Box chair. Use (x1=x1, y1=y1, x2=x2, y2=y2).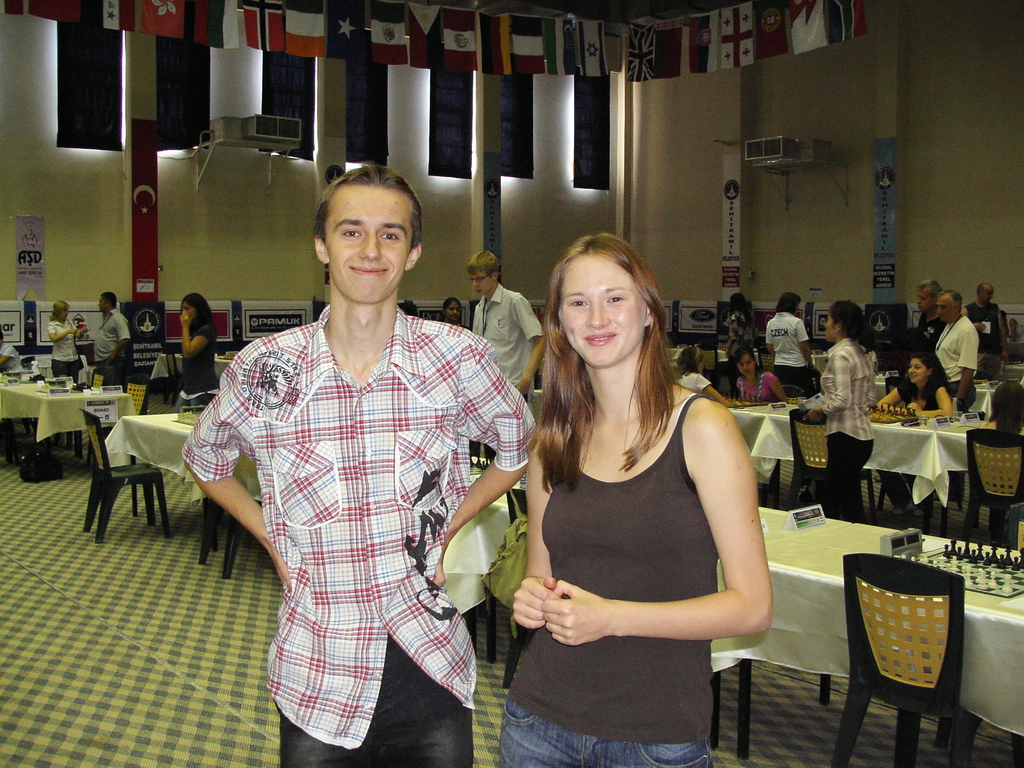
(x1=120, y1=372, x2=152, y2=406).
